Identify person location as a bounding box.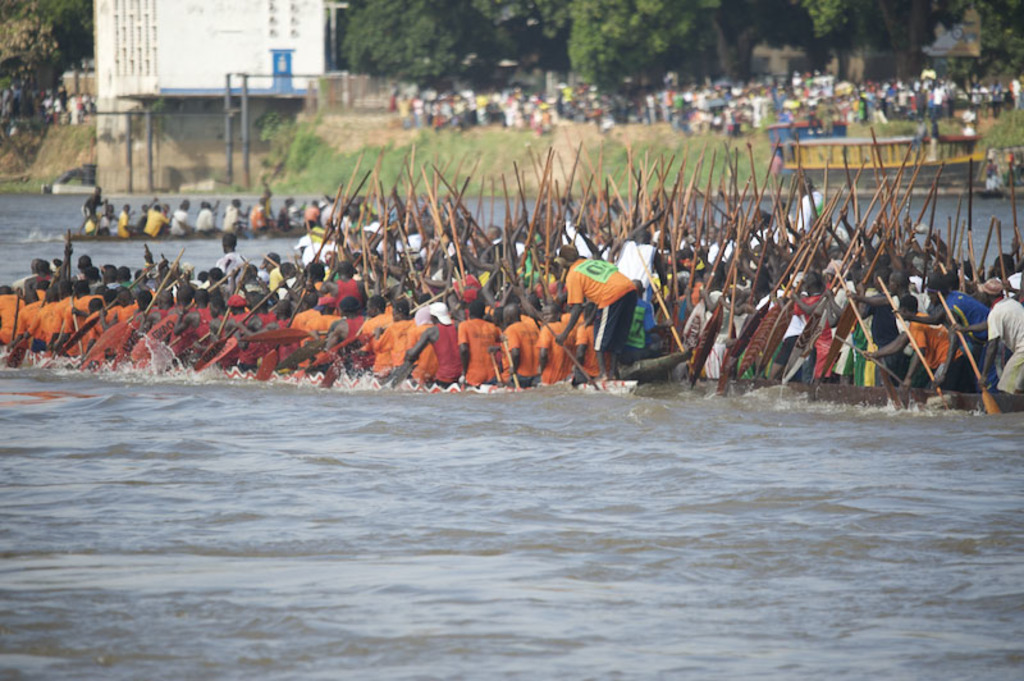
l=372, t=296, r=426, b=390.
